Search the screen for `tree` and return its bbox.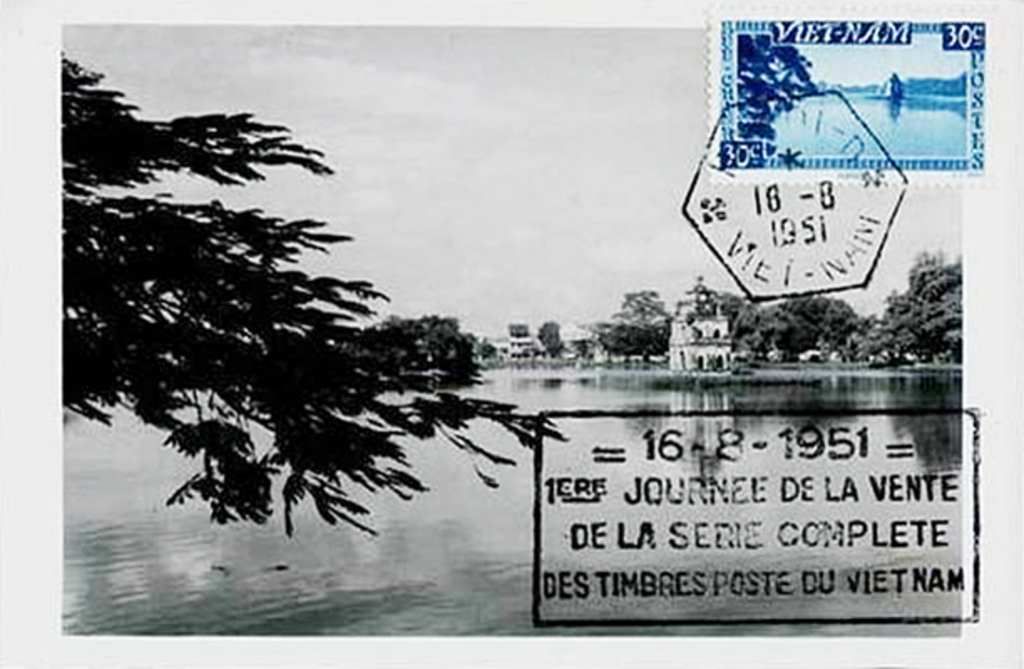
Found: left=42, top=17, right=547, bottom=639.
